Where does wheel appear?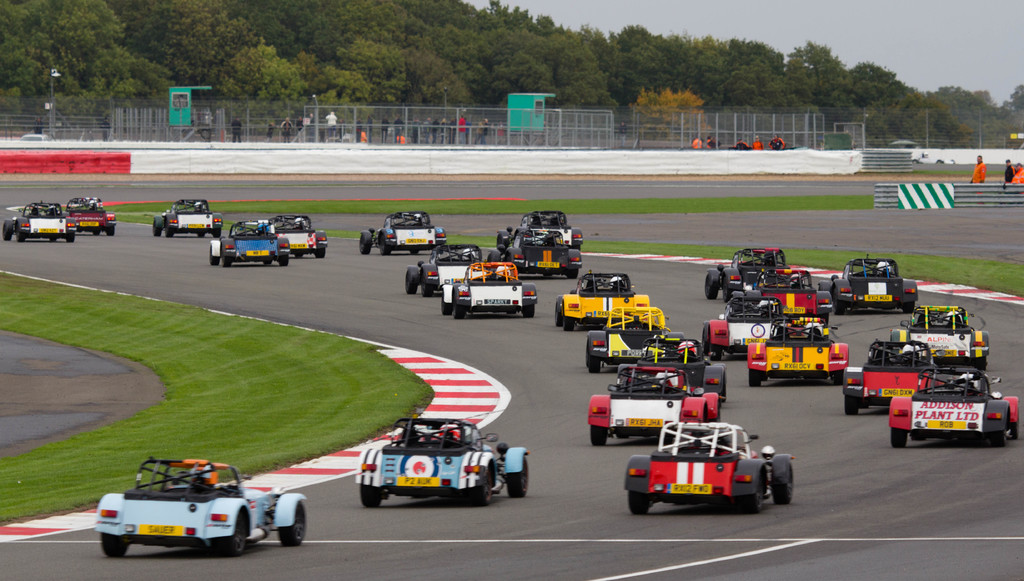
Appears at [left=829, top=371, right=842, bottom=385].
